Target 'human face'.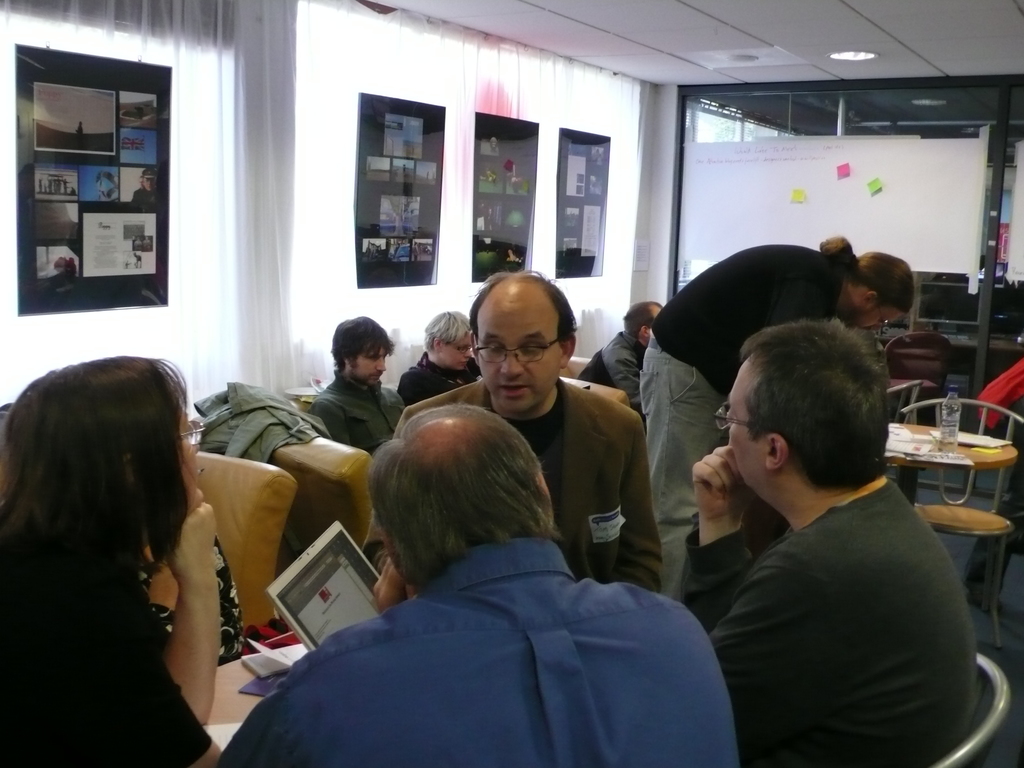
Target region: [left=725, top=356, right=772, bottom=492].
